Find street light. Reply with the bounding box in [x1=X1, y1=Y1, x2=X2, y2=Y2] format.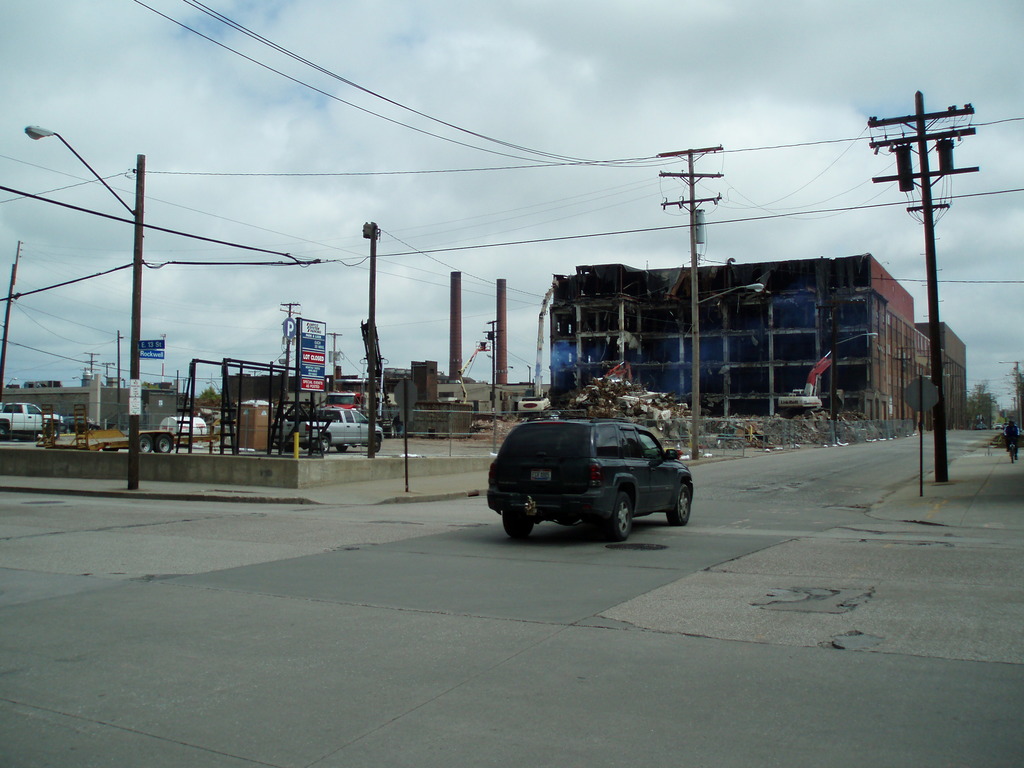
[x1=15, y1=122, x2=154, y2=492].
